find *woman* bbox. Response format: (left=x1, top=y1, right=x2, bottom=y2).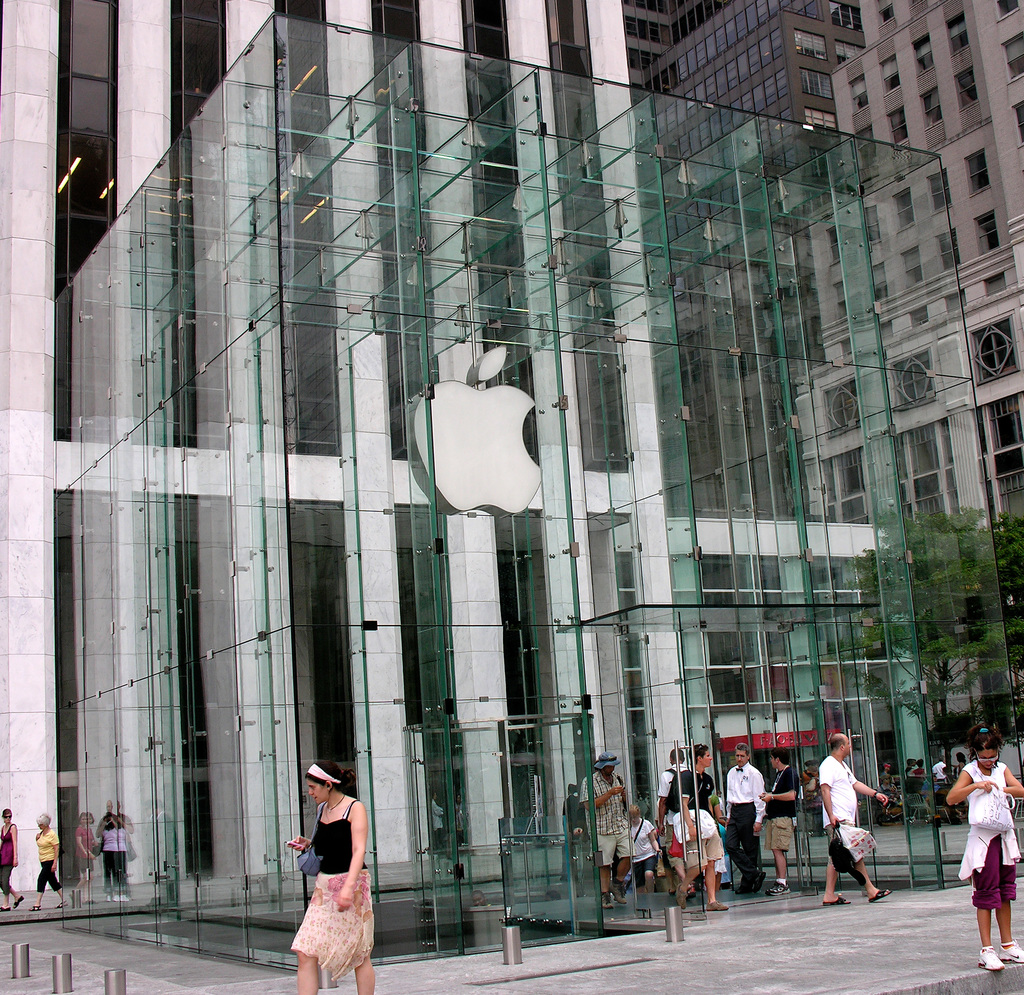
(left=943, top=720, right=1023, bottom=973).
